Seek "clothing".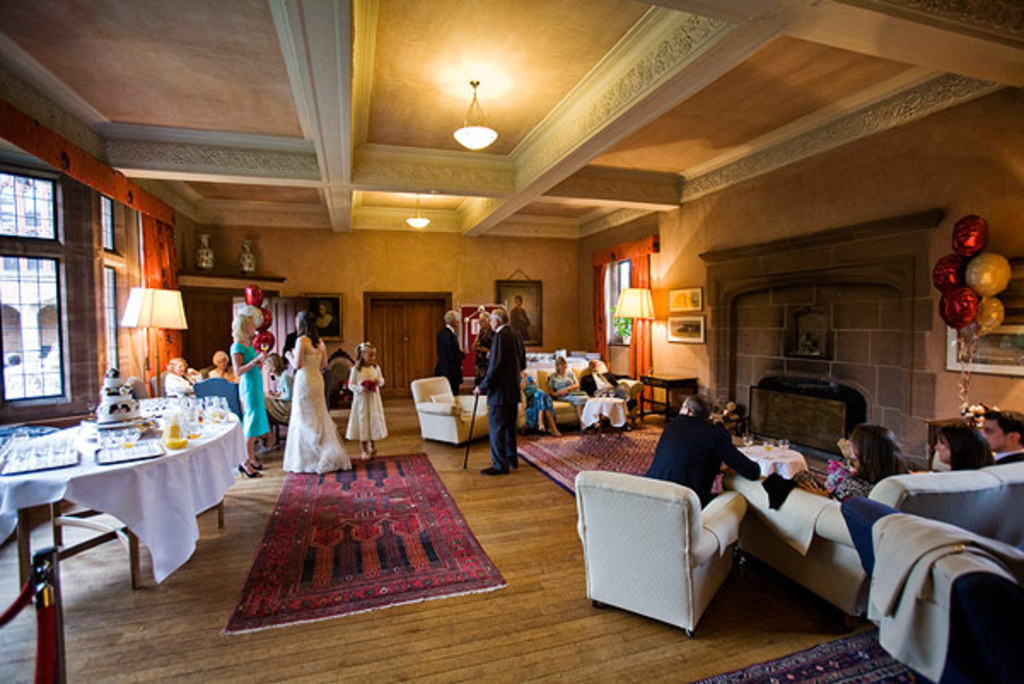
[x1=348, y1=360, x2=394, y2=445].
